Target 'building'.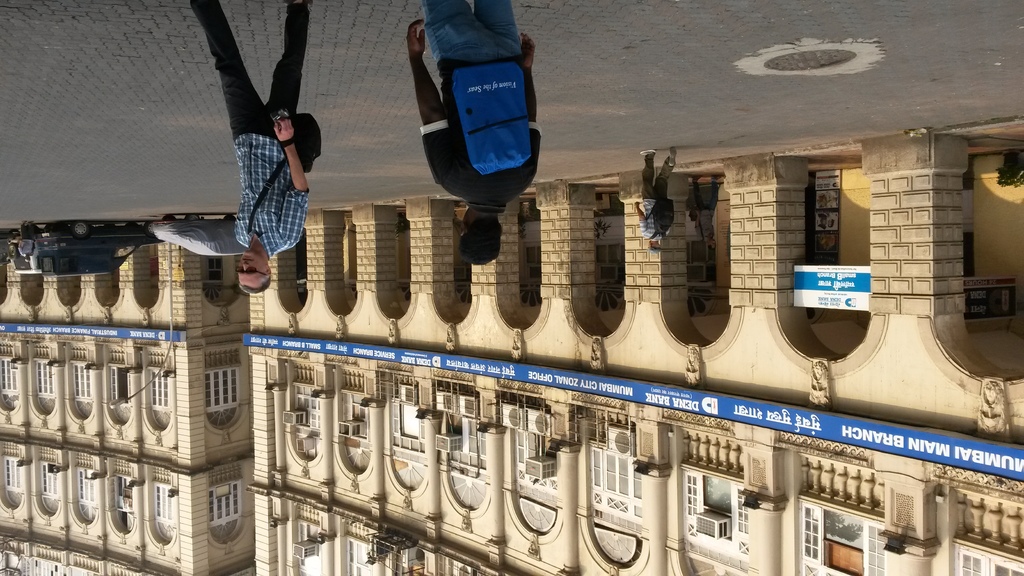
Target region: (0,118,1023,575).
